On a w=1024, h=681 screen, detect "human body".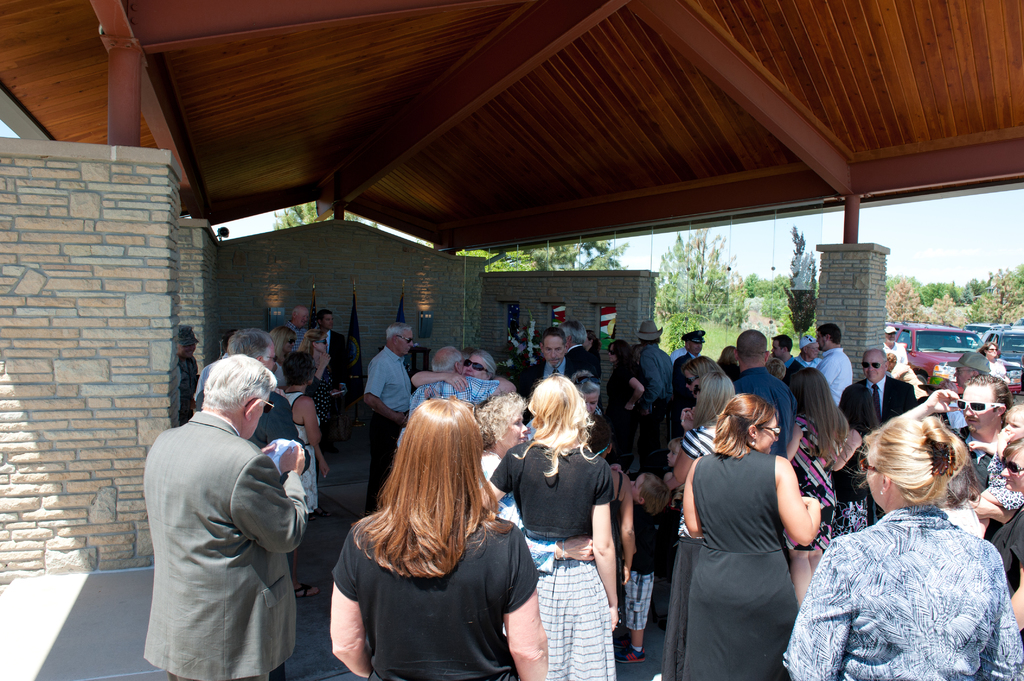
330,405,539,680.
